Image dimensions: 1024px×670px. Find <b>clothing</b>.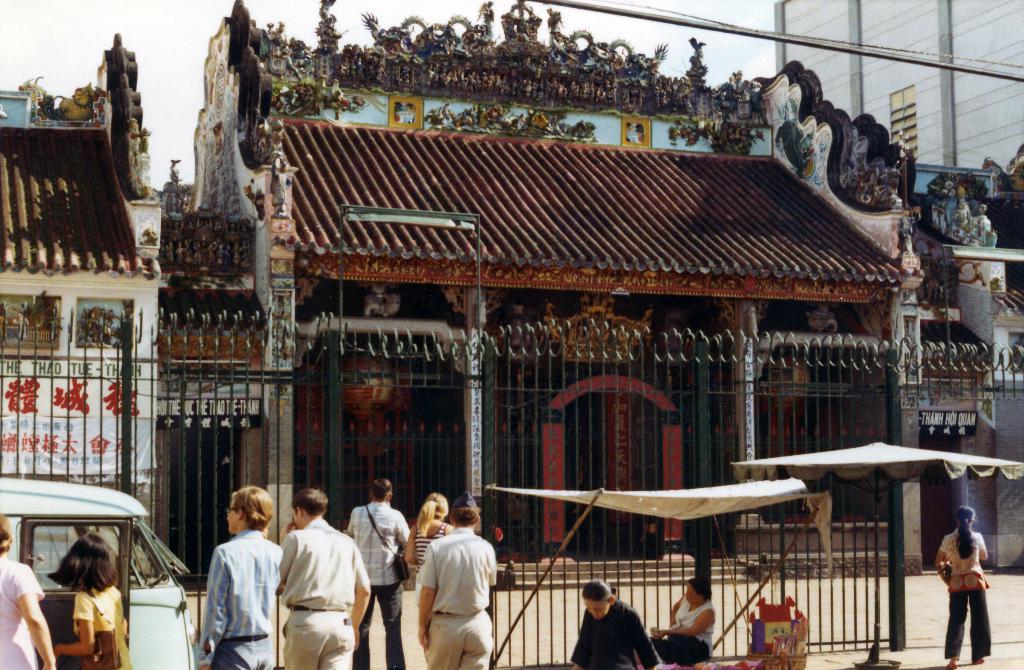
{"x1": 345, "y1": 502, "x2": 408, "y2": 669}.
